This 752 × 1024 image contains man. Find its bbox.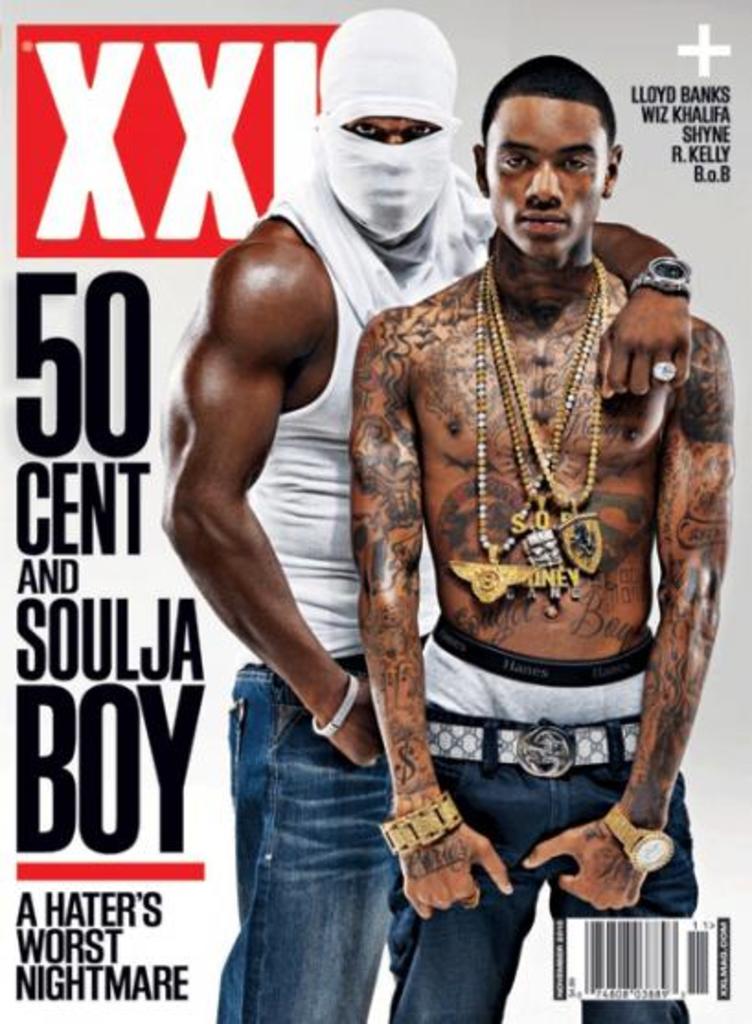
locate(160, 2, 691, 1022).
